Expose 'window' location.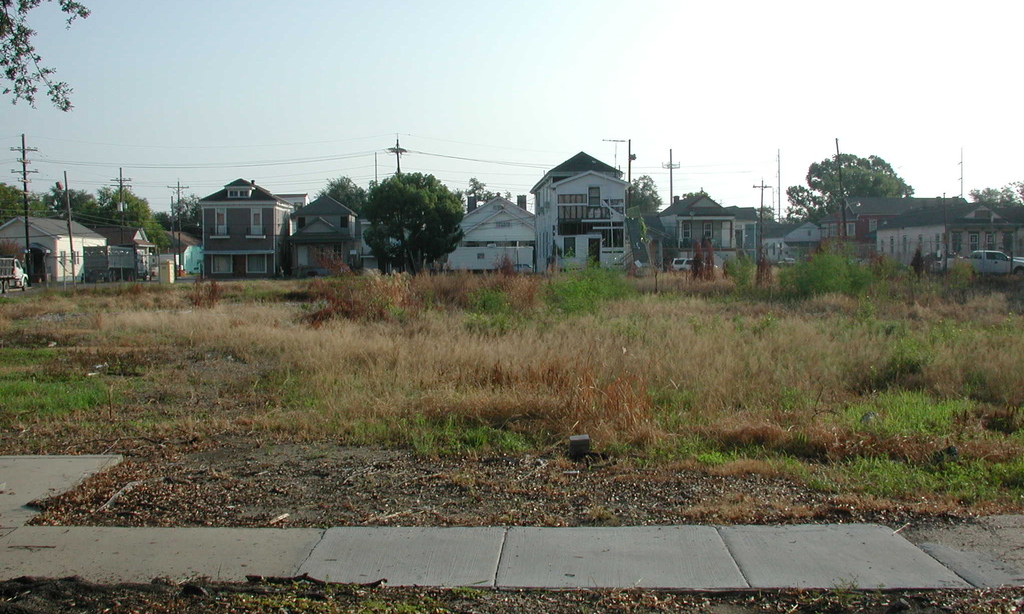
Exposed at left=682, top=222, right=689, bottom=238.
